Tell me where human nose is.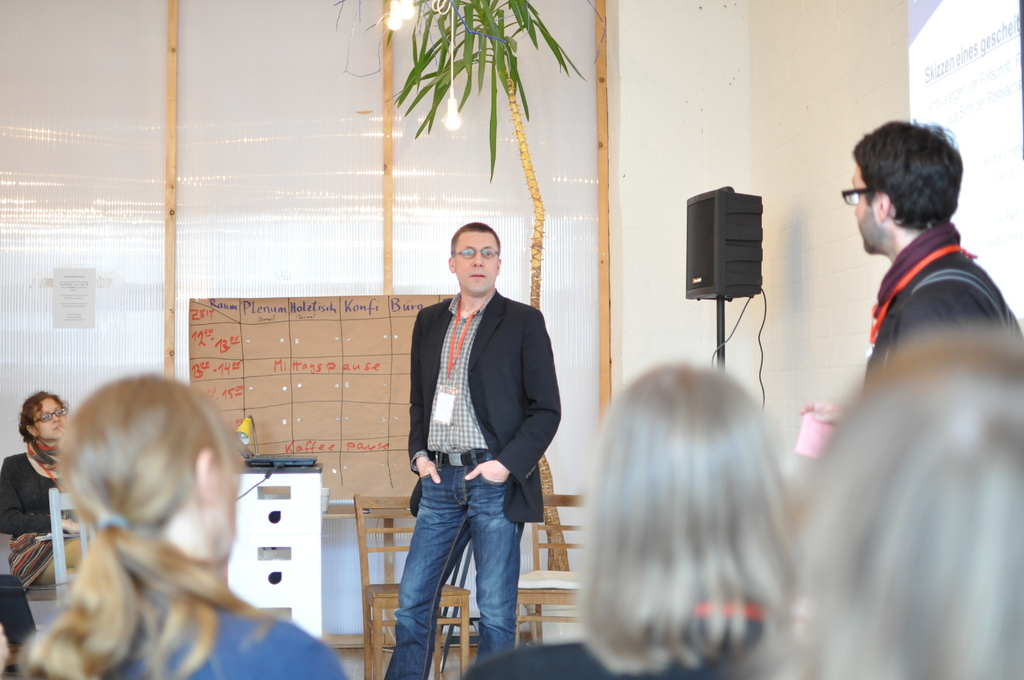
human nose is at [left=52, top=410, right=61, bottom=426].
